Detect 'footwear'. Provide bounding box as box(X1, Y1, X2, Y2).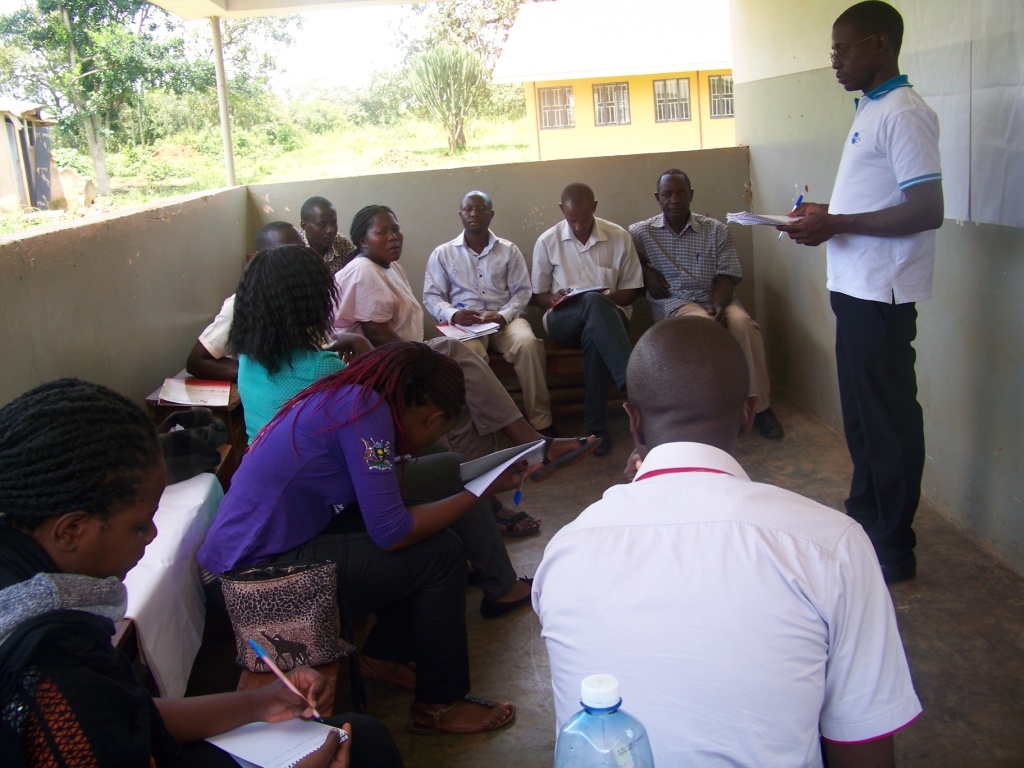
box(529, 431, 603, 487).
